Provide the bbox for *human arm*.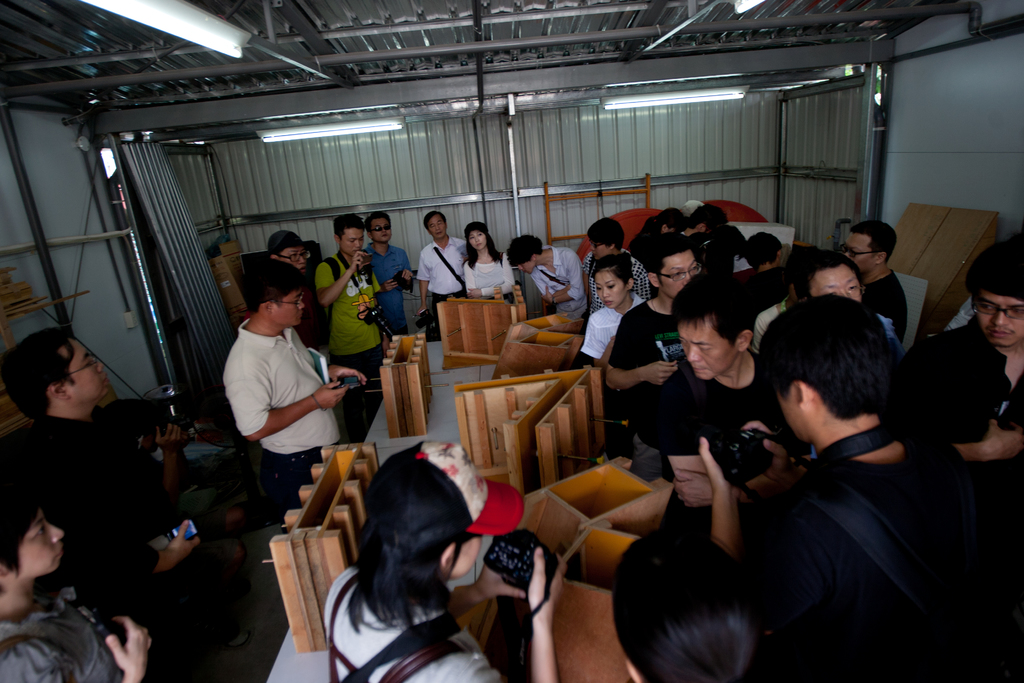
left=481, top=547, right=563, bottom=682.
